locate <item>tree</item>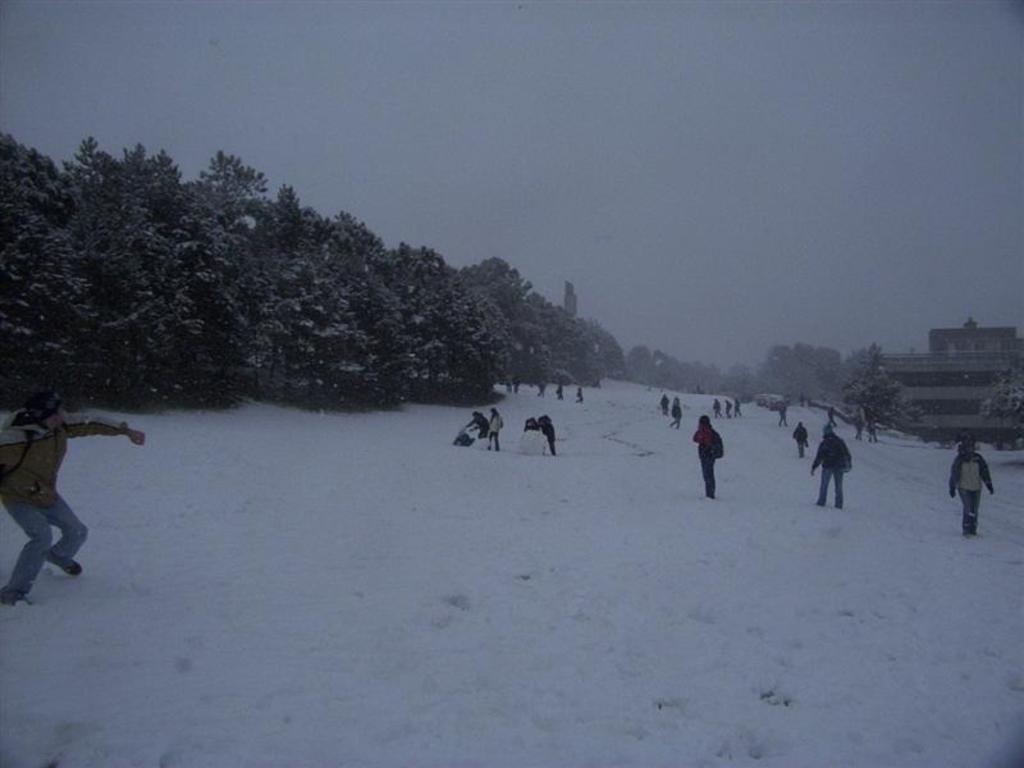
[99,205,201,399]
